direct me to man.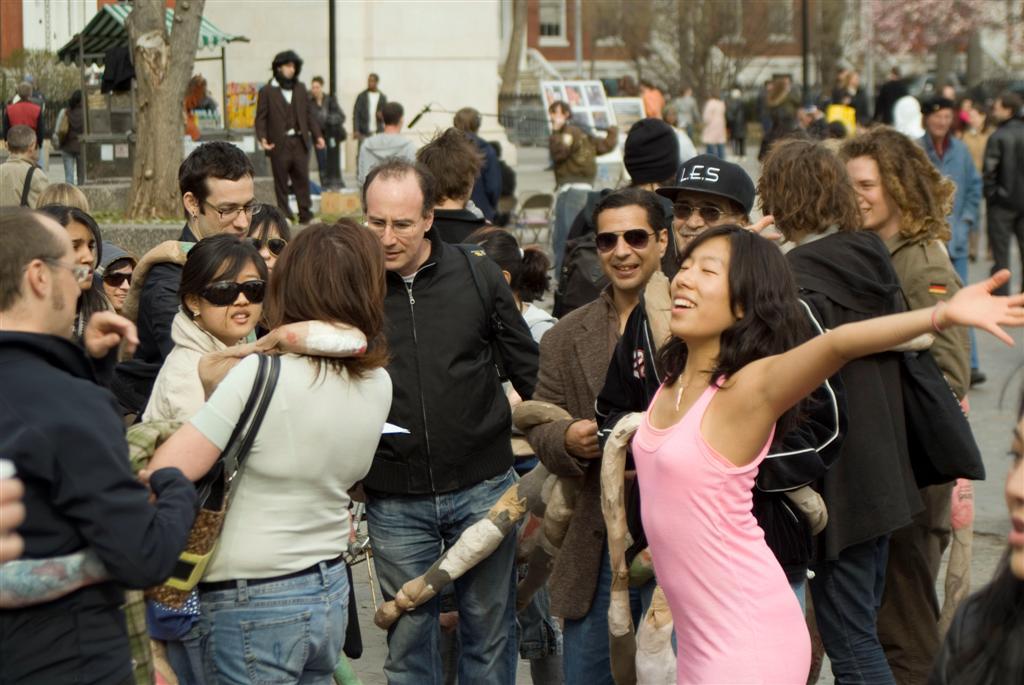
Direction: bbox(307, 79, 350, 192).
